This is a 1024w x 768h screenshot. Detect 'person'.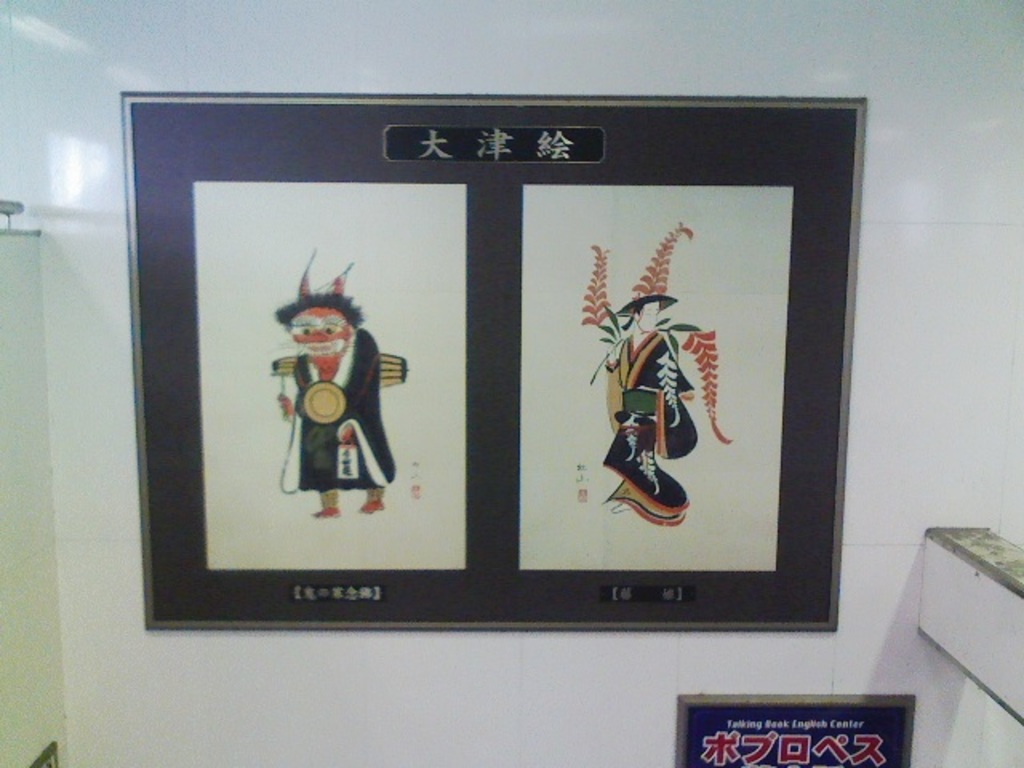
253/269/413/493.
